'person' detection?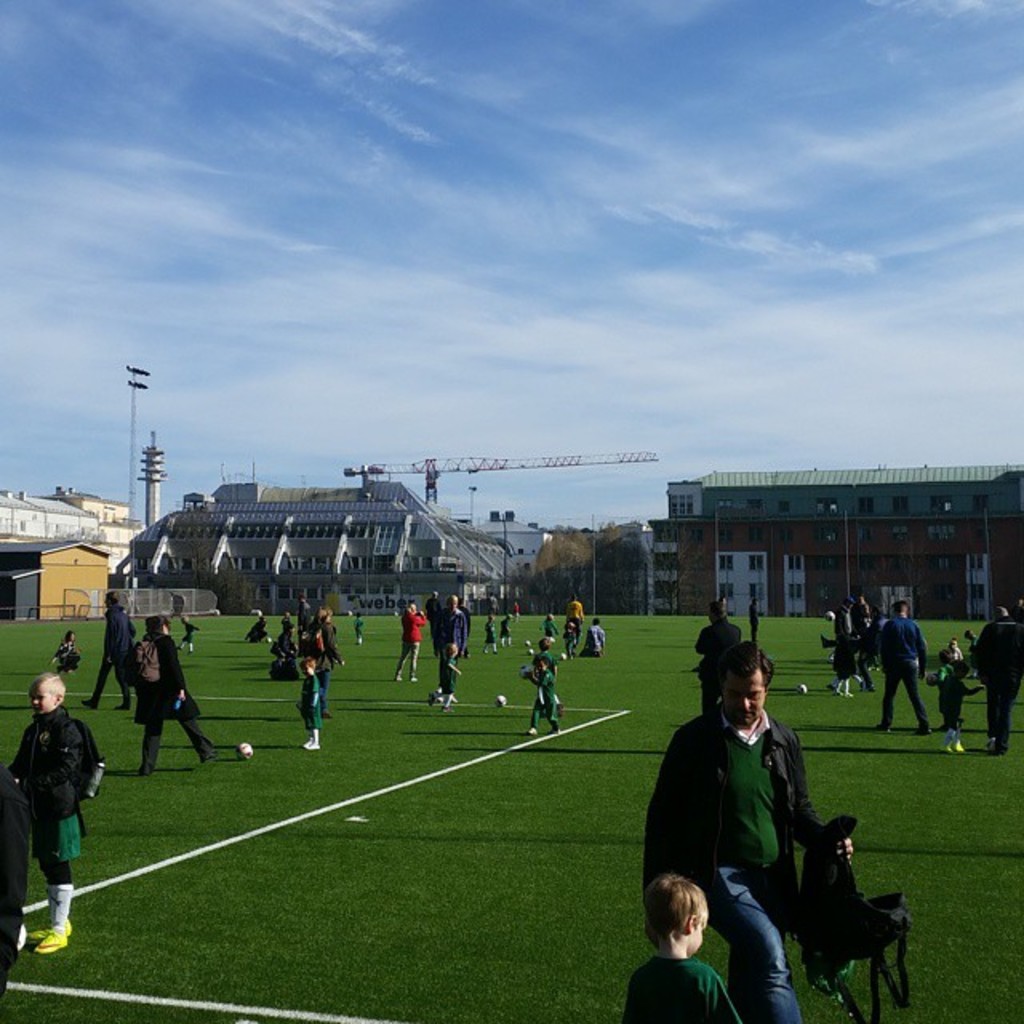
<bbox>16, 672, 83, 938</bbox>
